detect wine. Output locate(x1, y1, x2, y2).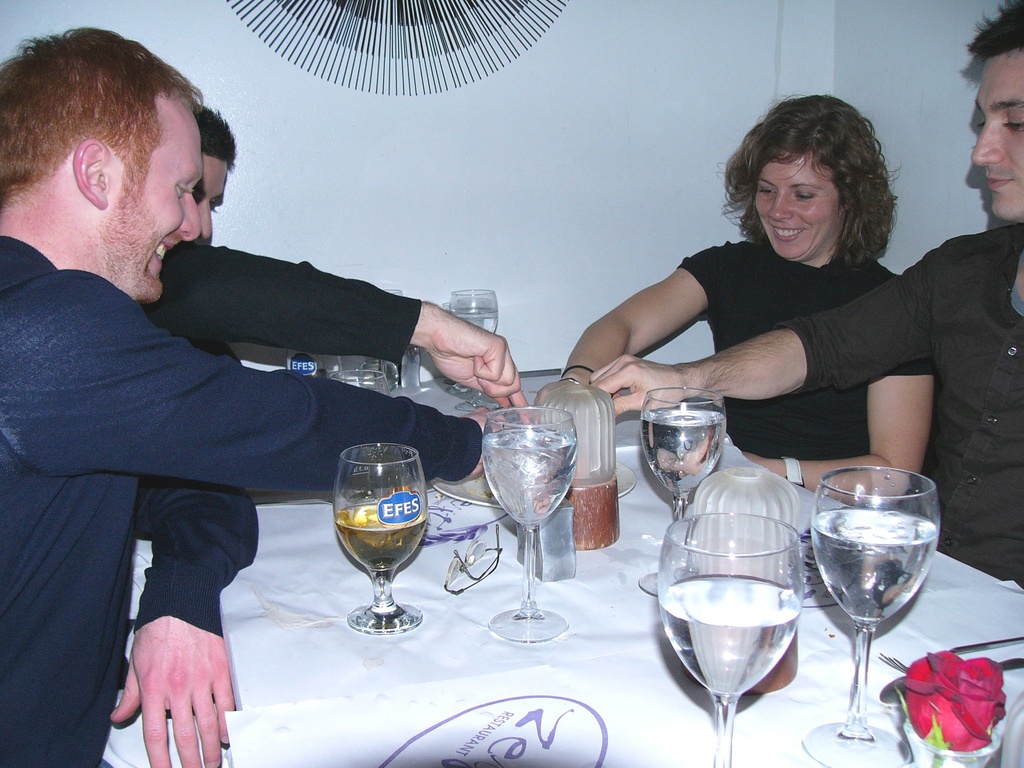
locate(643, 406, 723, 492).
